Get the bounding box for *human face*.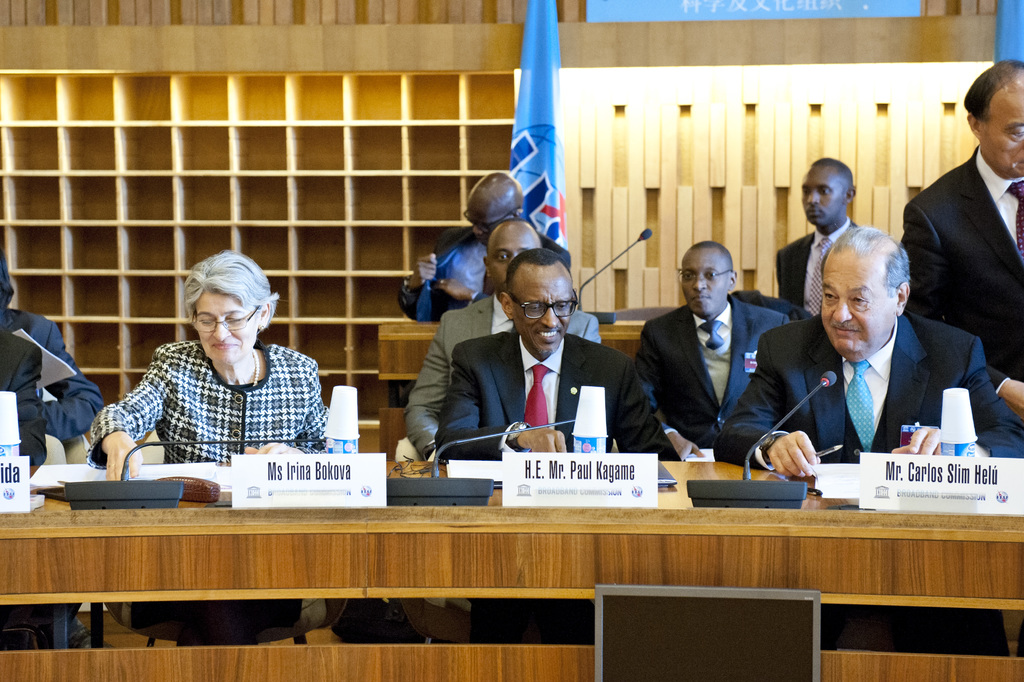
511,266,573,351.
